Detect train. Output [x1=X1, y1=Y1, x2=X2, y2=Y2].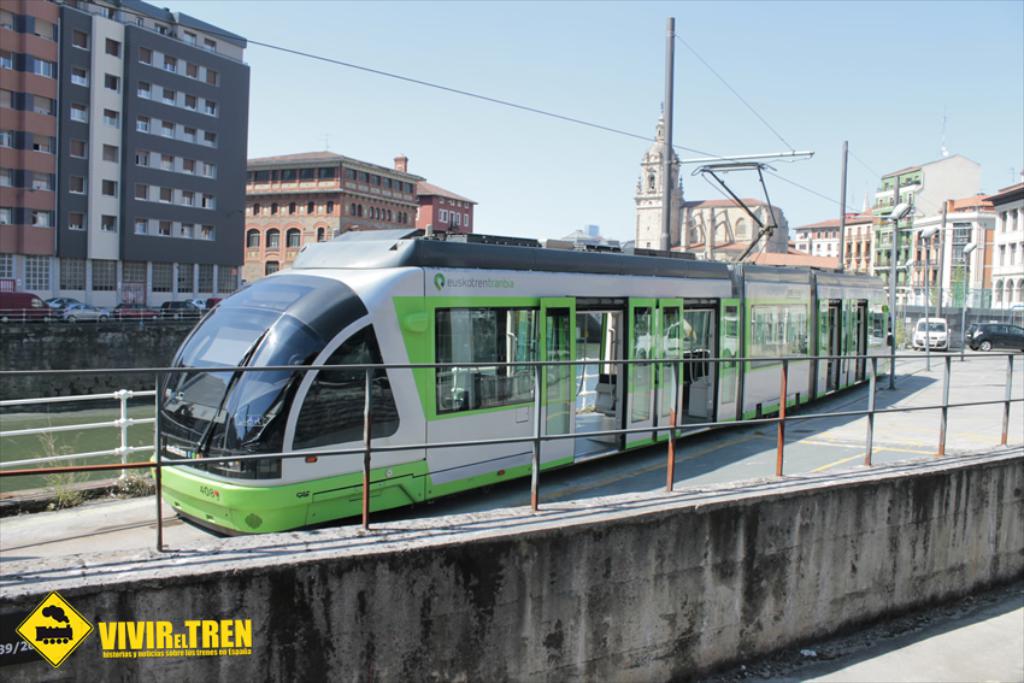
[x1=149, y1=165, x2=888, y2=536].
